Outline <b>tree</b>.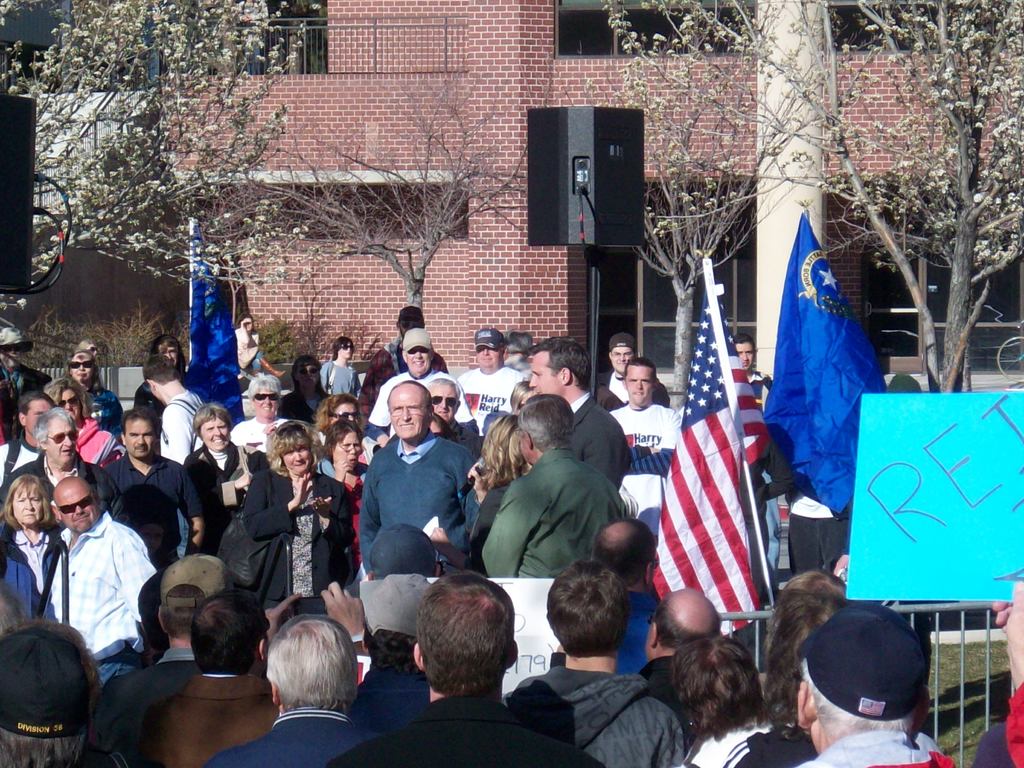
Outline: <box>605,0,1023,394</box>.
